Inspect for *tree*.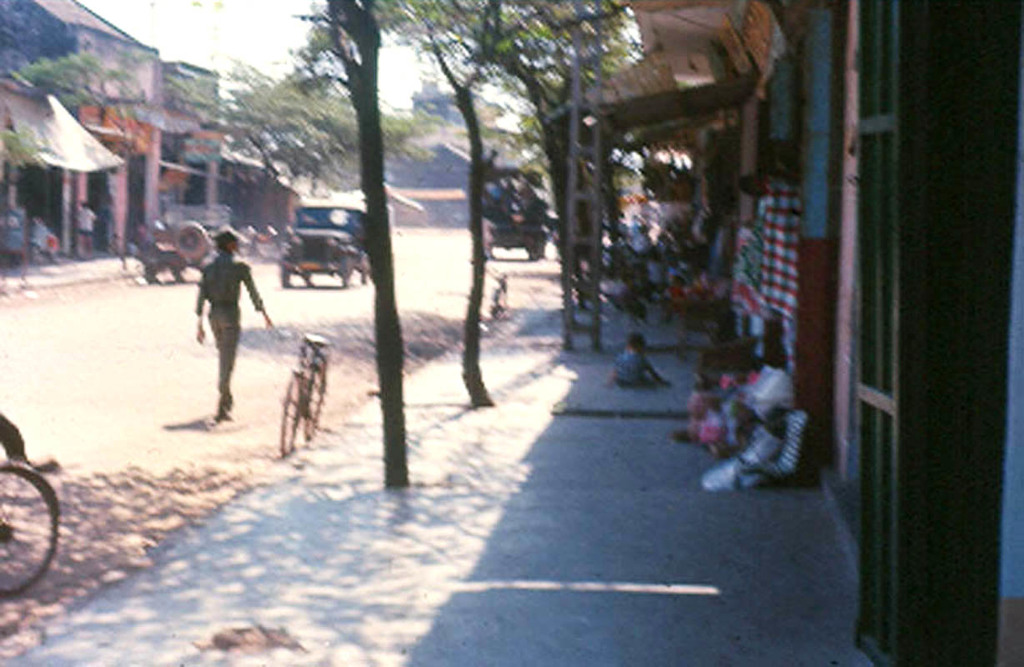
Inspection: detection(0, 0, 643, 486).
